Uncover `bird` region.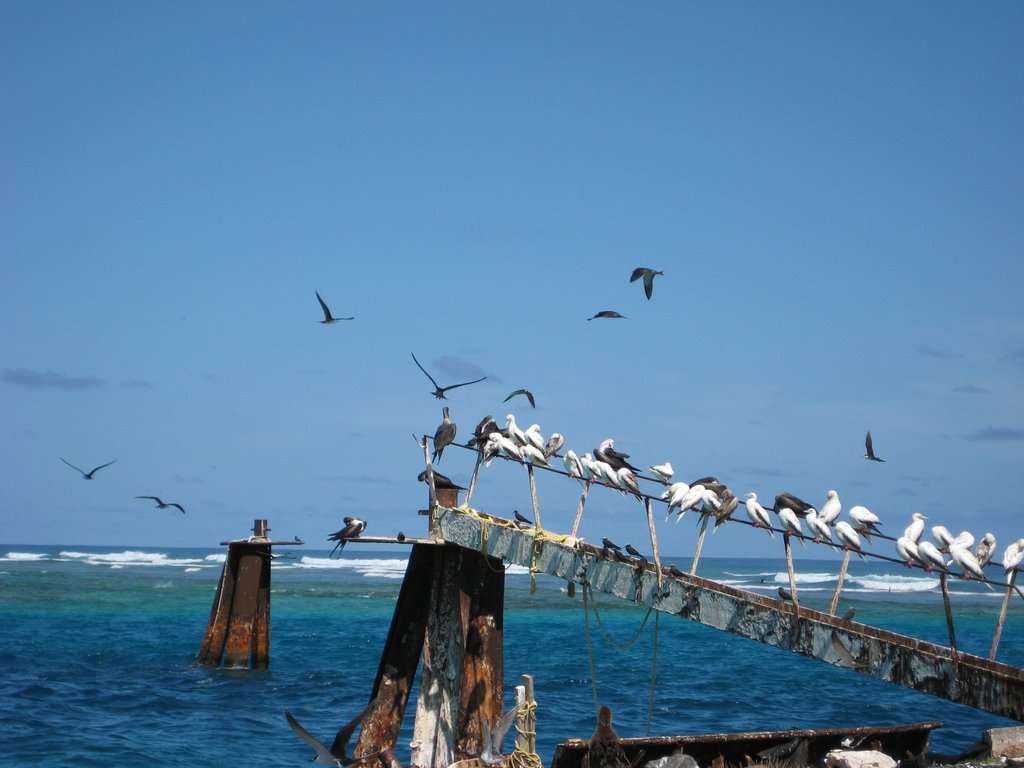
Uncovered: bbox=(930, 519, 954, 555).
